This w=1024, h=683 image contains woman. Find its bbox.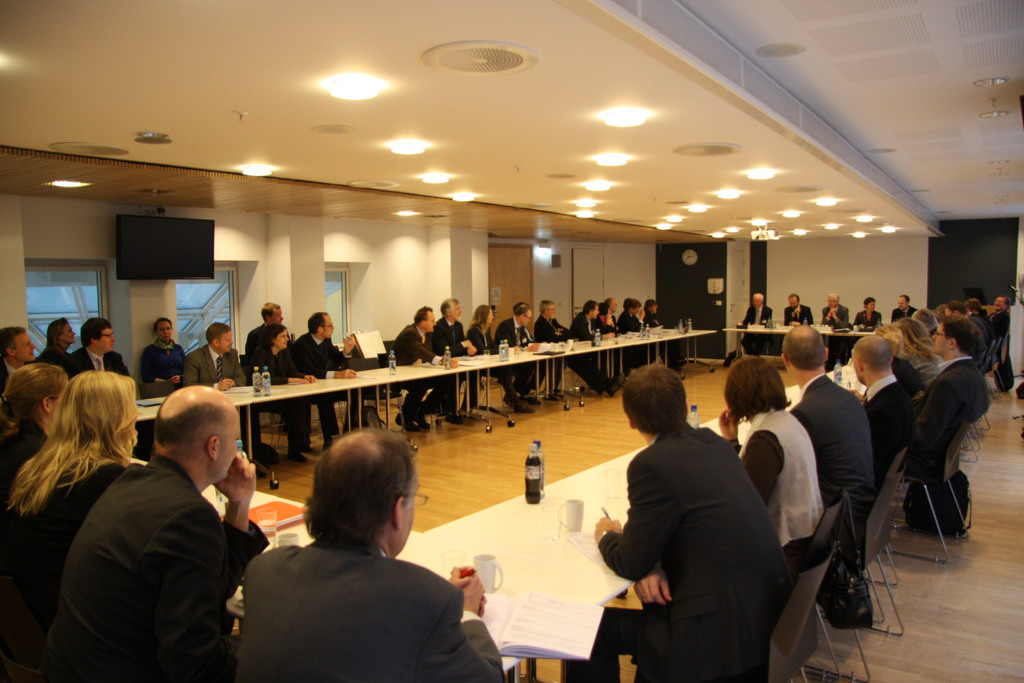
l=35, t=314, r=76, b=369.
